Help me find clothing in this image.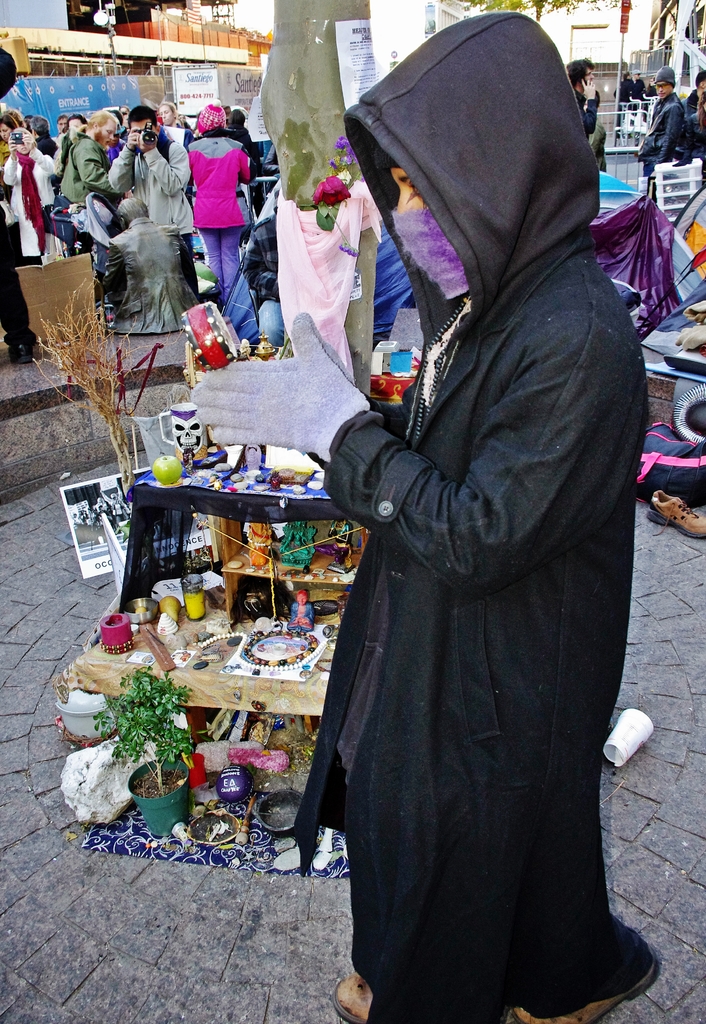
Found it: 680/89/705/159.
